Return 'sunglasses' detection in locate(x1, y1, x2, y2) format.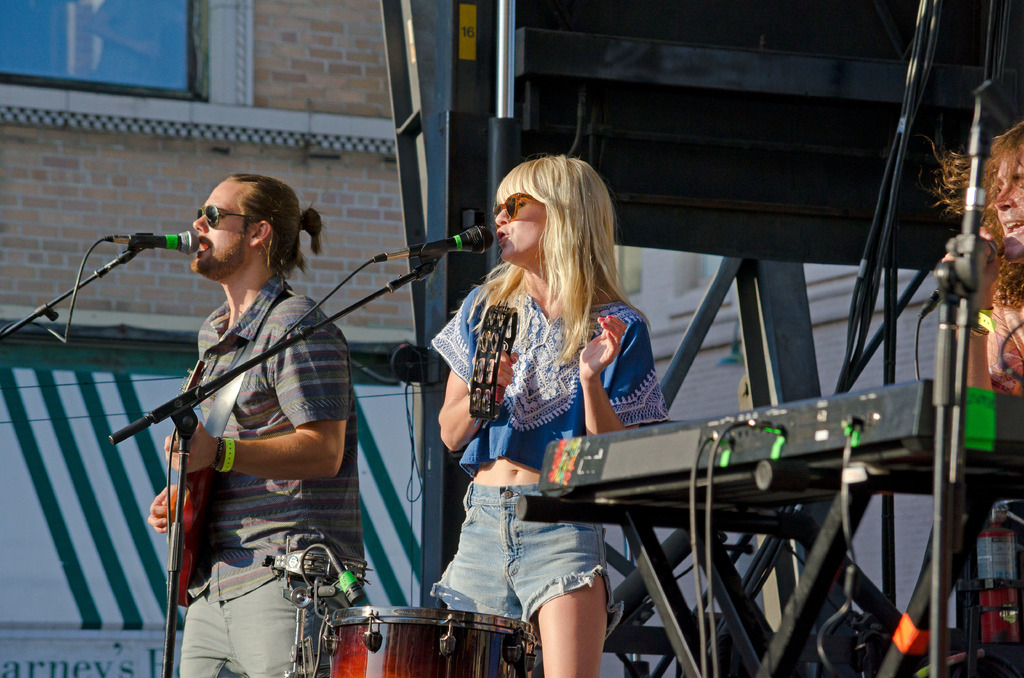
locate(196, 208, 261, 230).
